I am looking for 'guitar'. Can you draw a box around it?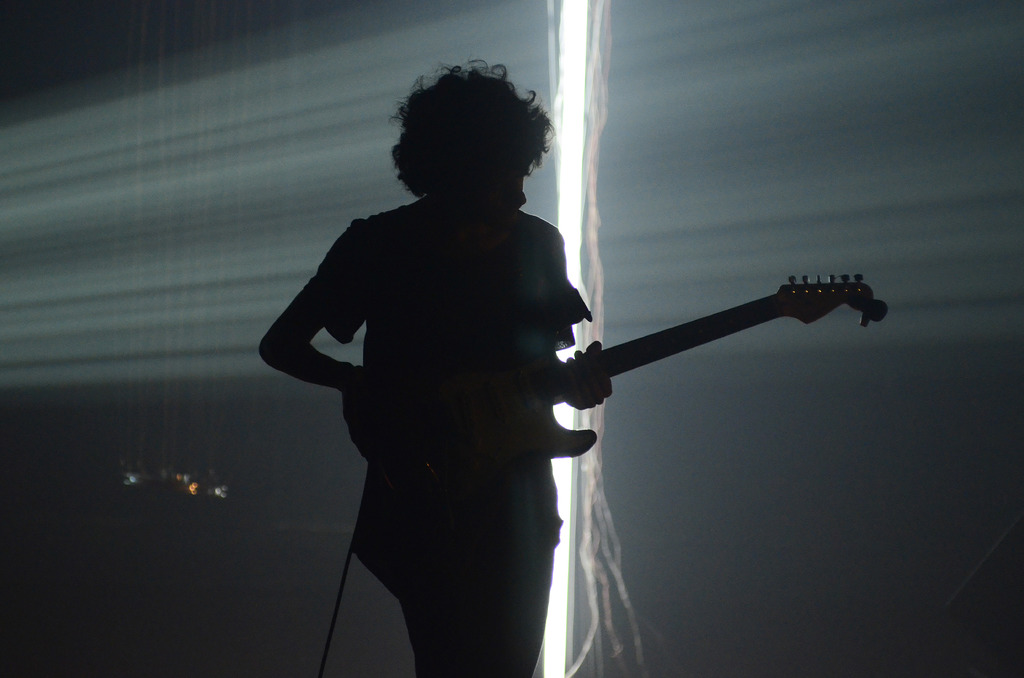
Sure, the bounding box is [348,271,890,485].
